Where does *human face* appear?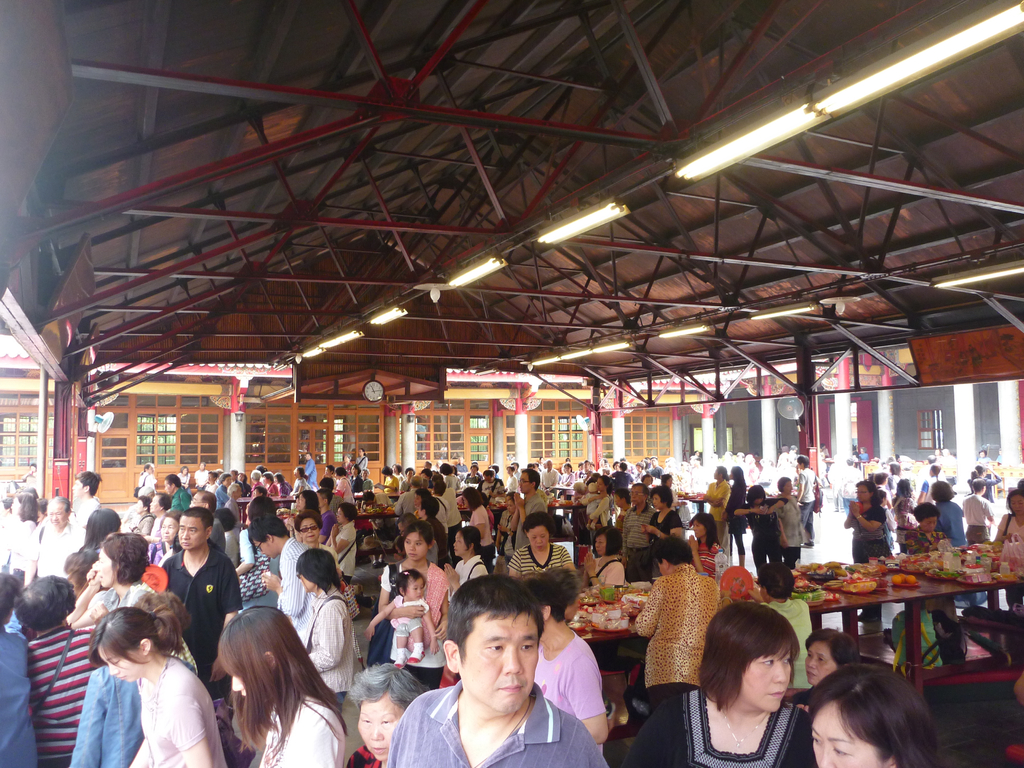
Appears at <box>1009,497,1023,515</box>.
